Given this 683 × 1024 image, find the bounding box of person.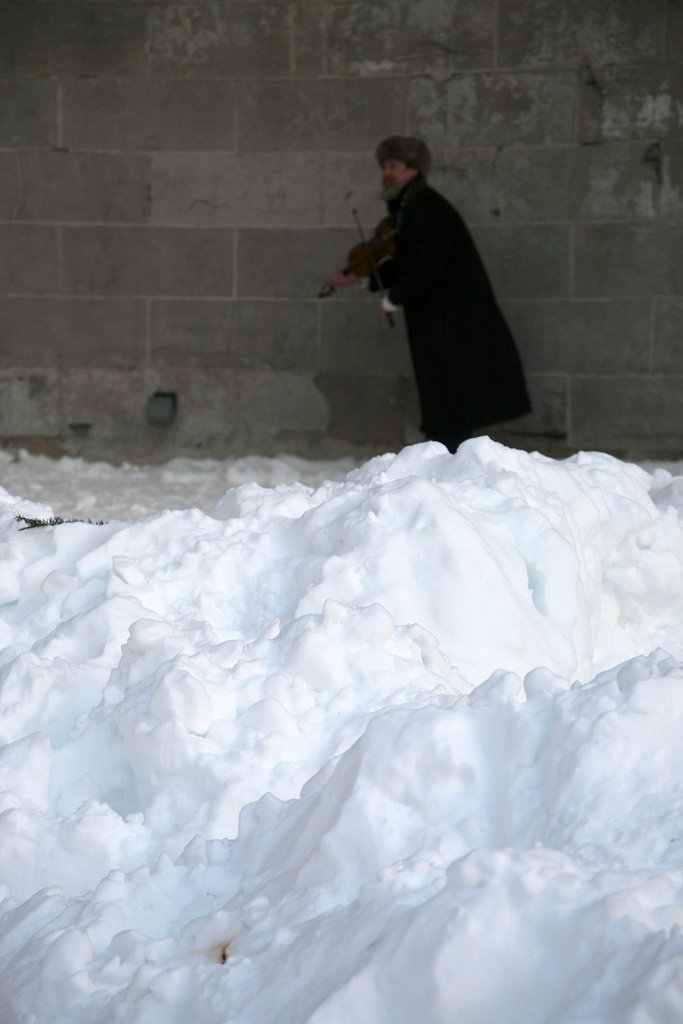
337 115 534 454.
